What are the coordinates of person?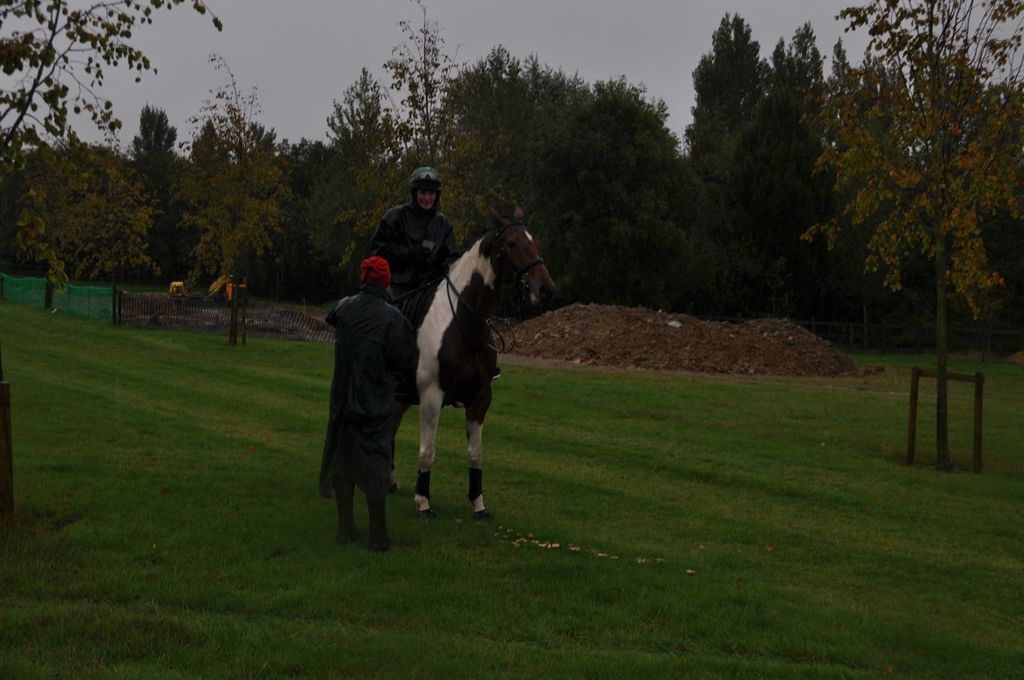
x1=371 y1=166 x2=503 y2=387.
